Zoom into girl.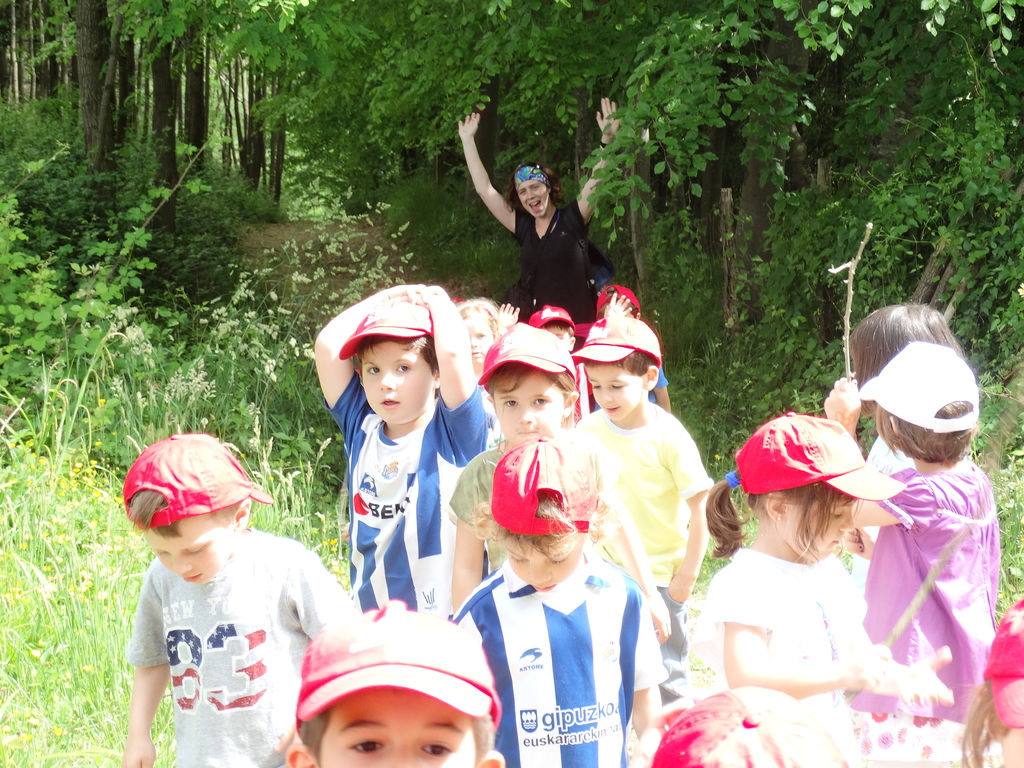
Zoom target: 849/301/964/595.
